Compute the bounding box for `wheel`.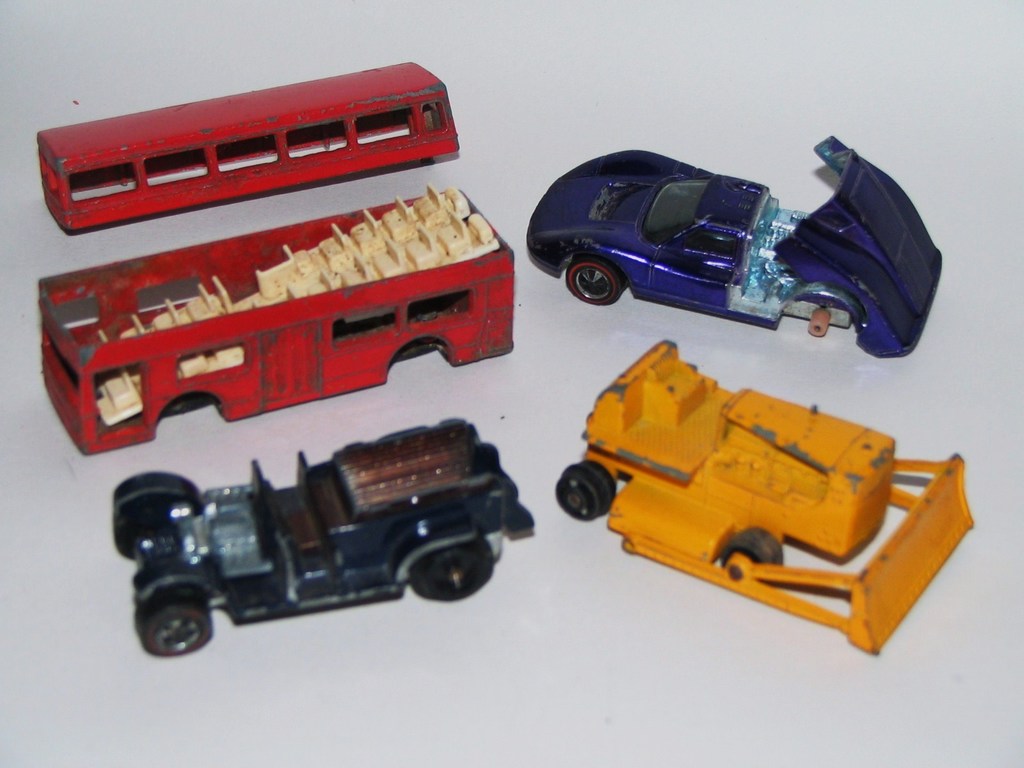
bbox=(107, 468, 202, 505).
